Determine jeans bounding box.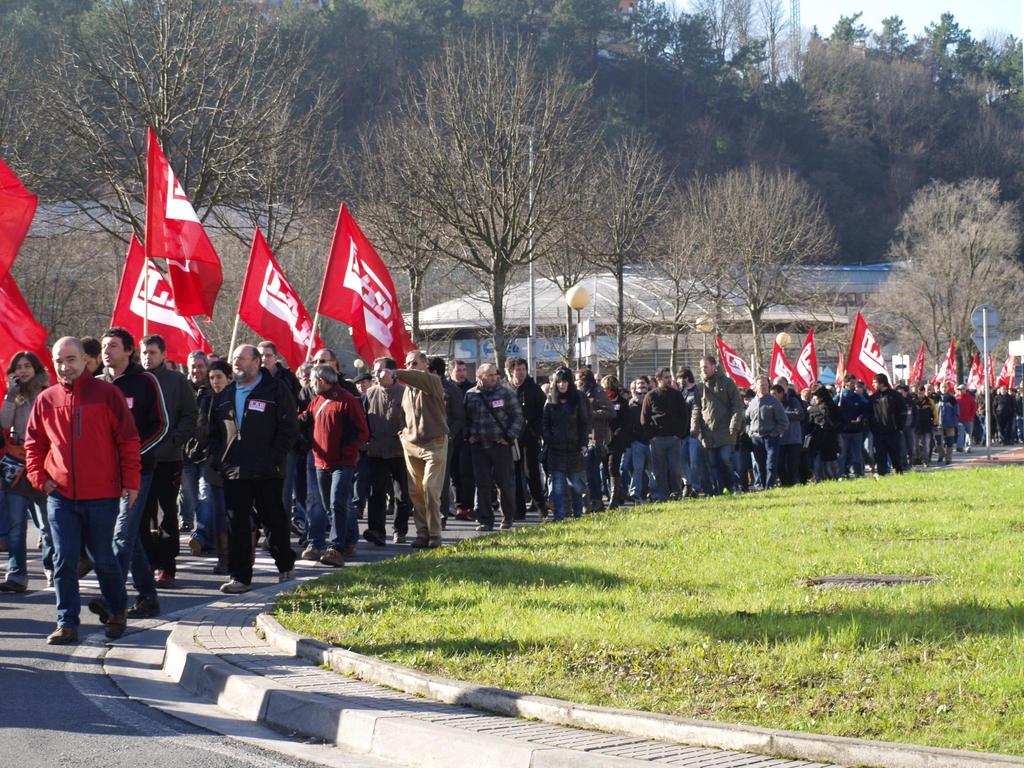
Determined: (317,465,354,558).
